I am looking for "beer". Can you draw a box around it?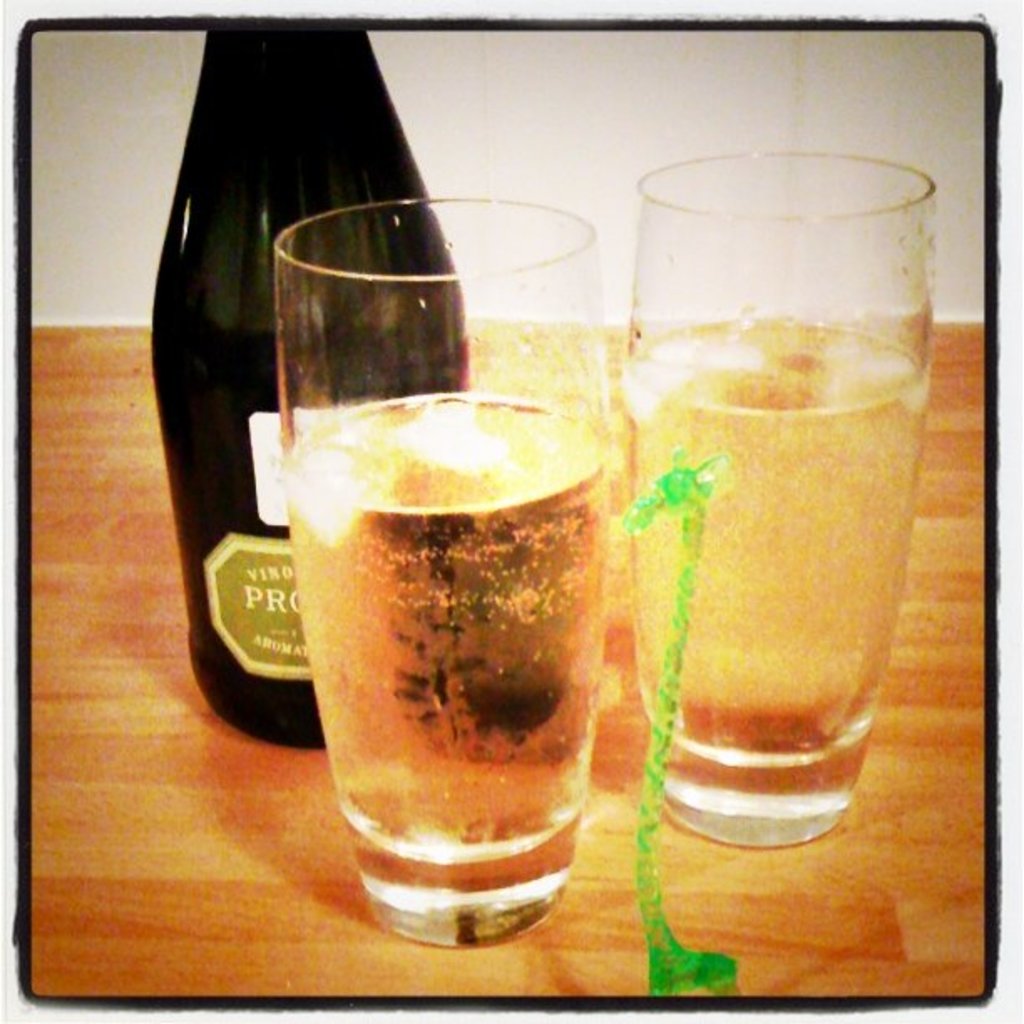
Sure, the bounding box is x1=288 y1=397 x2=622 y2=897.
